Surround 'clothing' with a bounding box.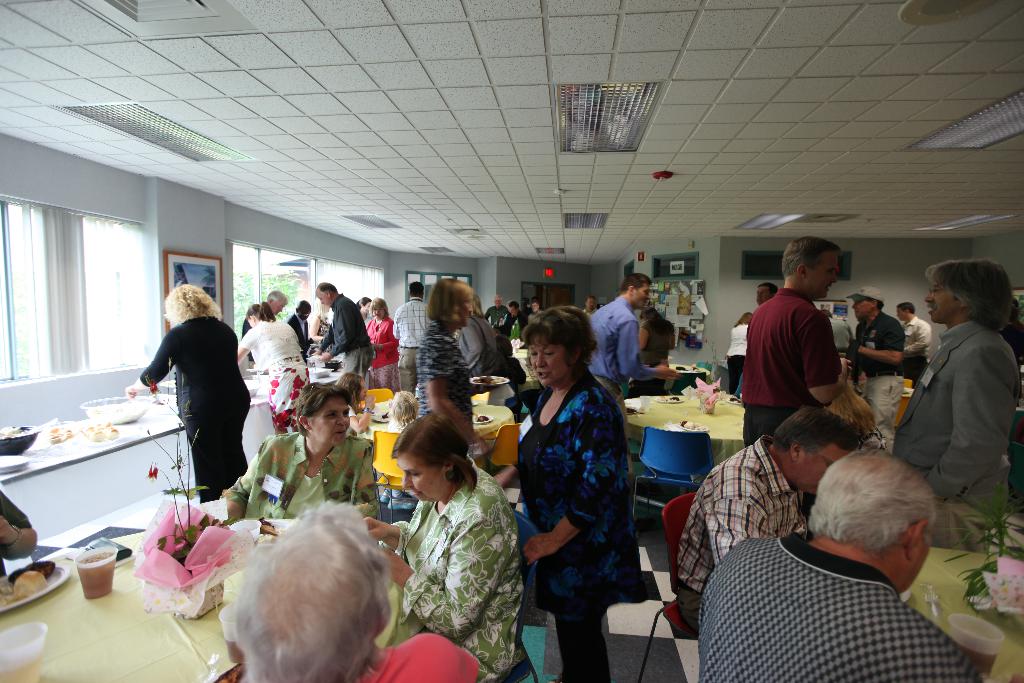
select_region(360, 633, 478, 682).
